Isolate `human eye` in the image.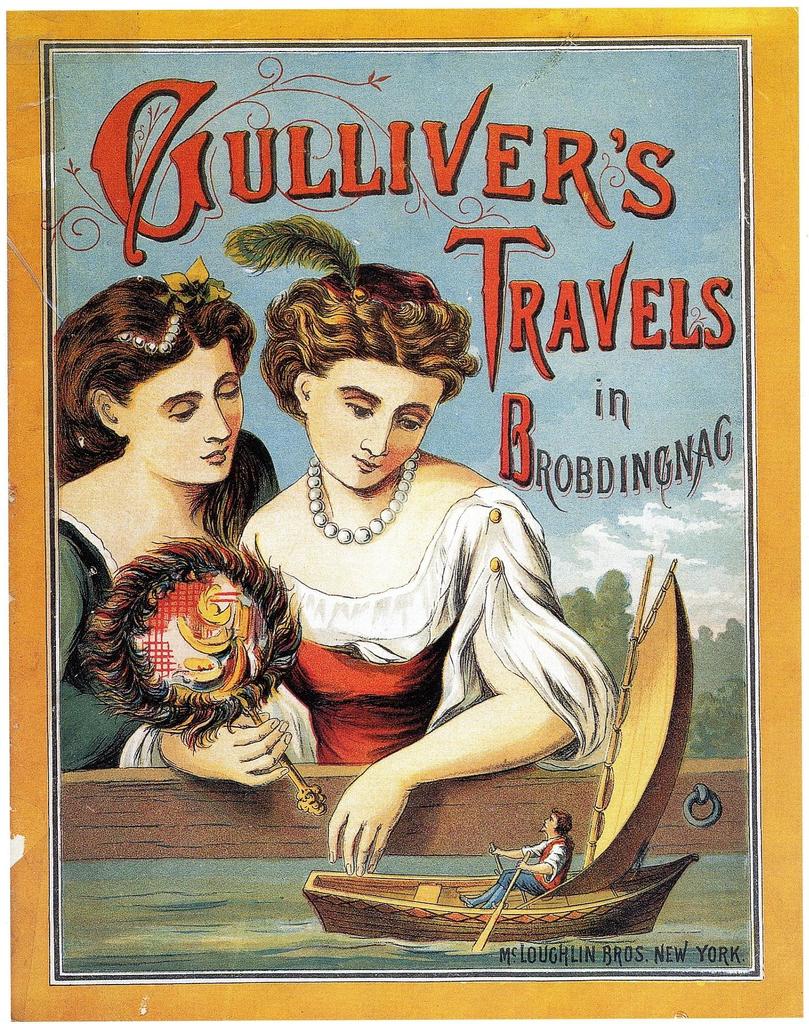
Isolated region: [left=217, top=381, right=241, bottom=401].
